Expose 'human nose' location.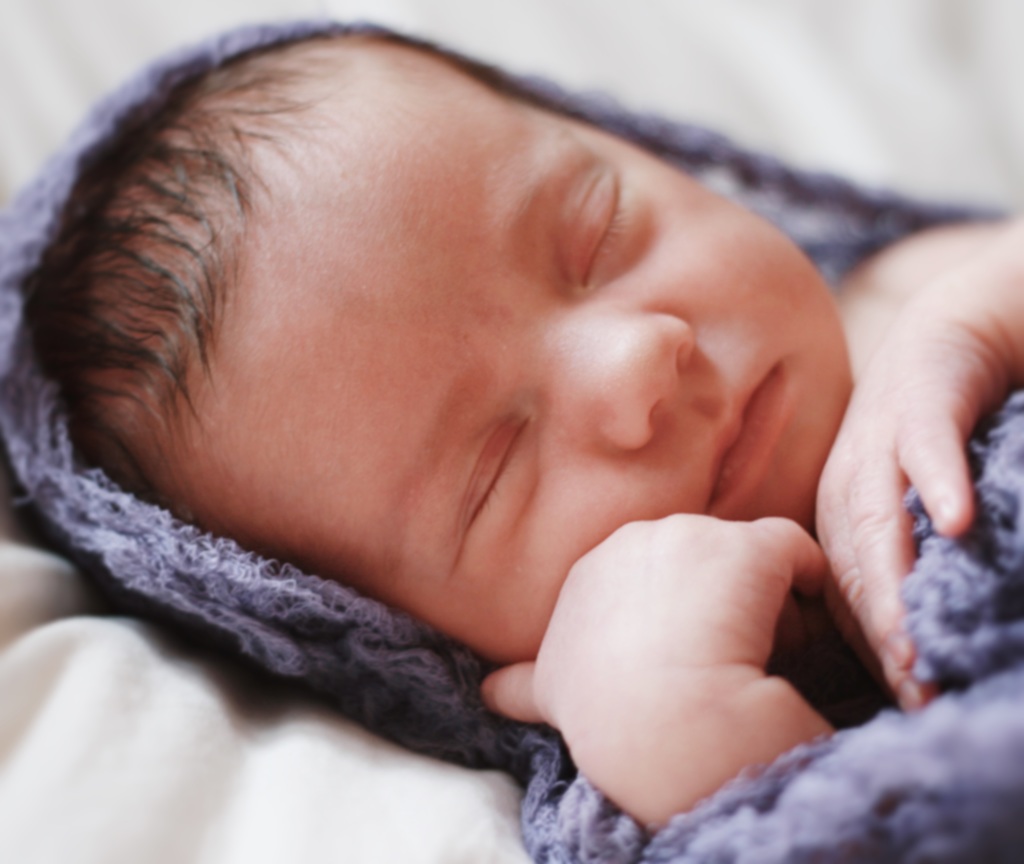
Exposed at [x1=538, y1=317, x2=689, y2=447].
